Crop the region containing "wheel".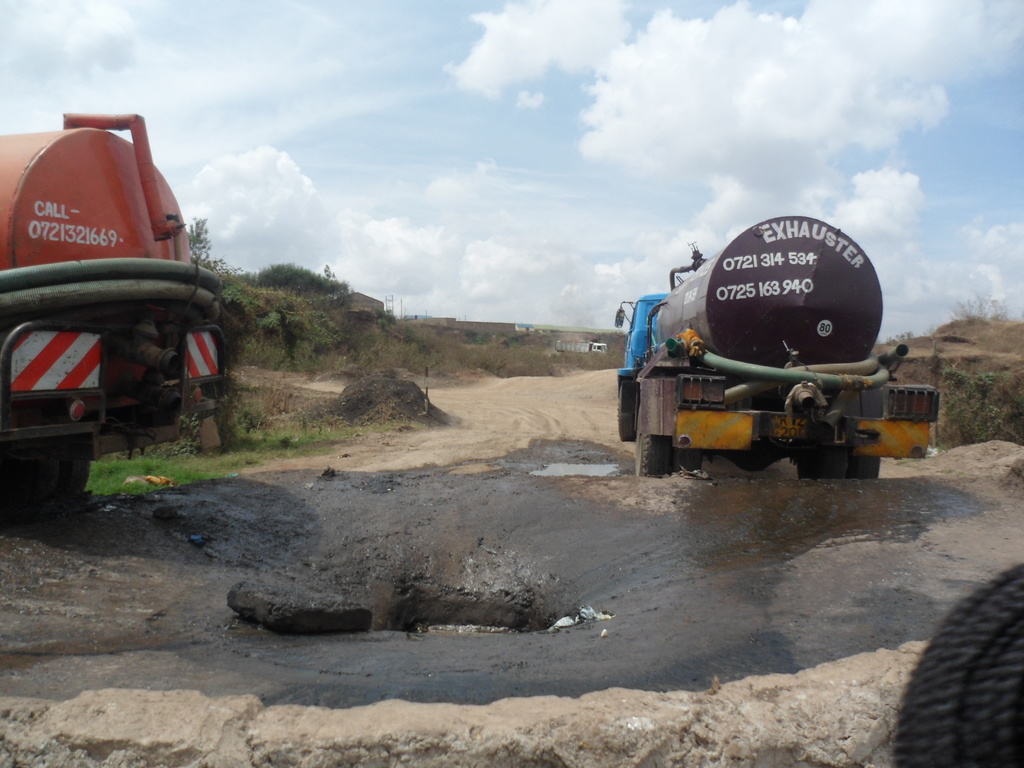
Crop region: bbox(842, 454, 884, 479).
